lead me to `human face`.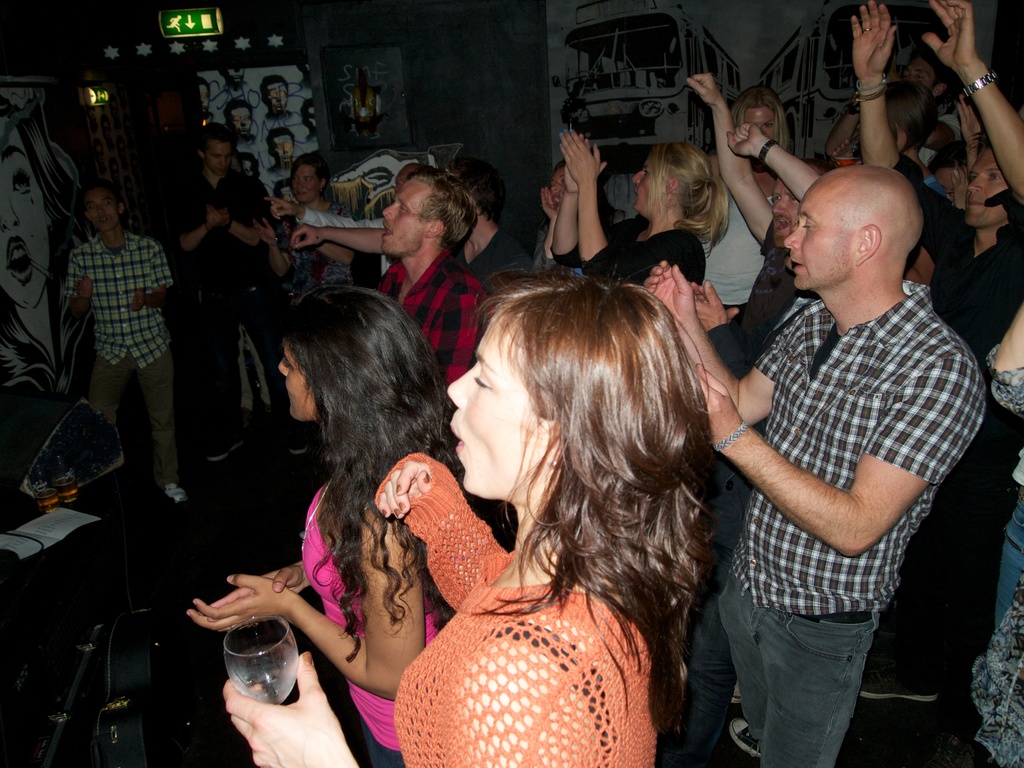
Lead to x1=740 y1=109 x2=776 y2=145.
